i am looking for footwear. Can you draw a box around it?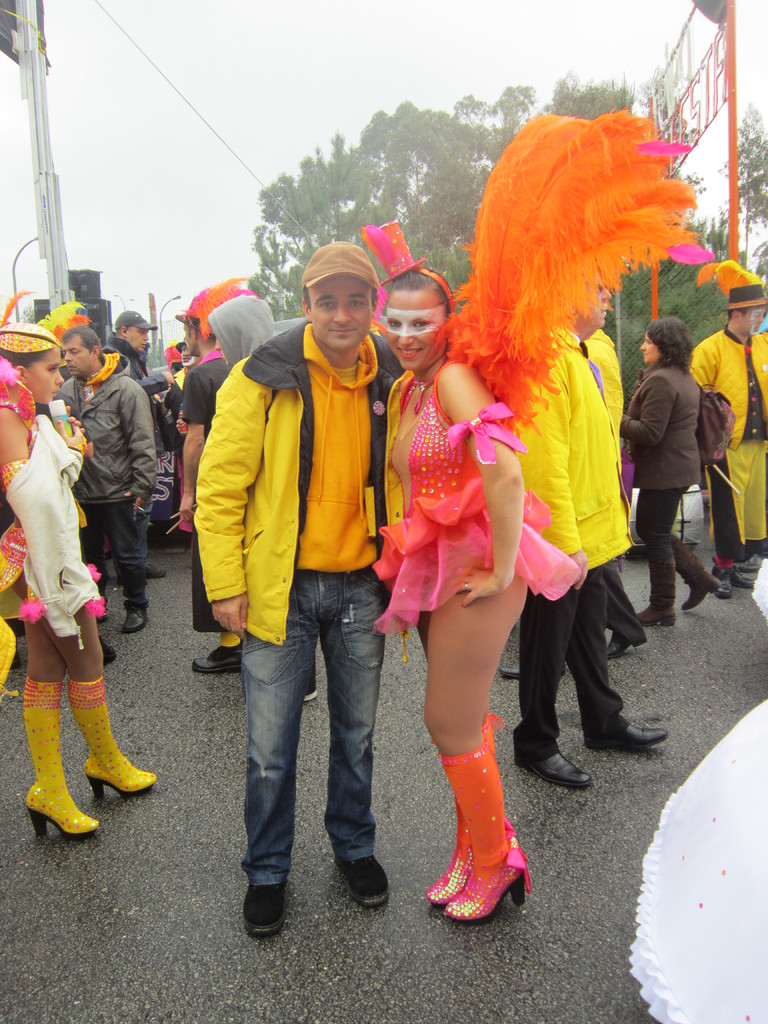
Sure, the bounding box is l=330, t=854, r=387, b=910.
